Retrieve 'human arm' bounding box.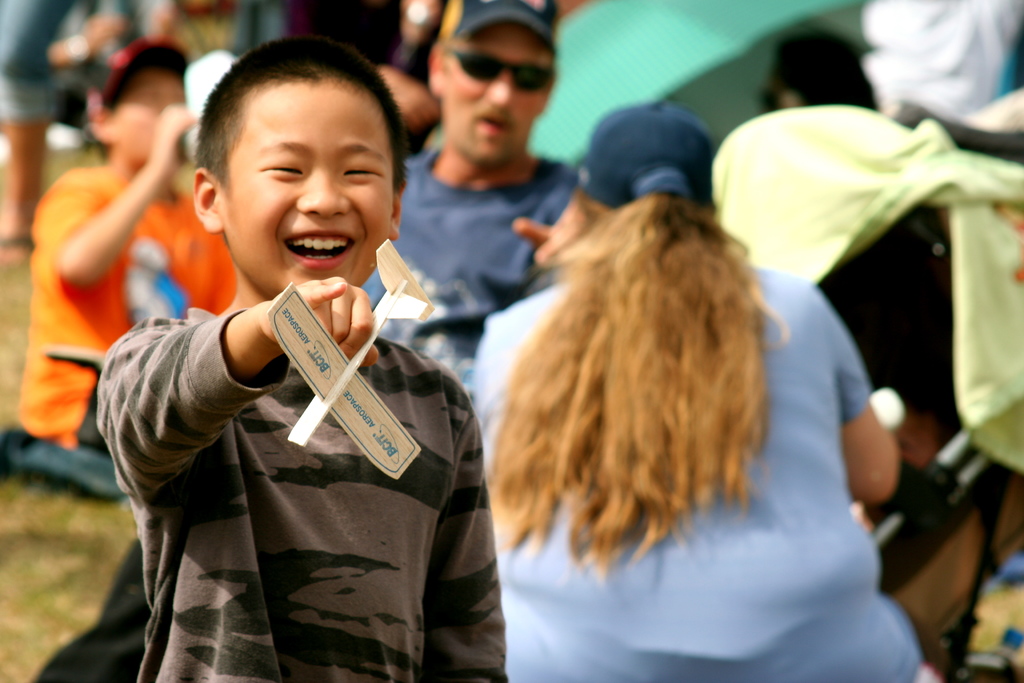
Bounding box: (50, 97, 213, 299).
